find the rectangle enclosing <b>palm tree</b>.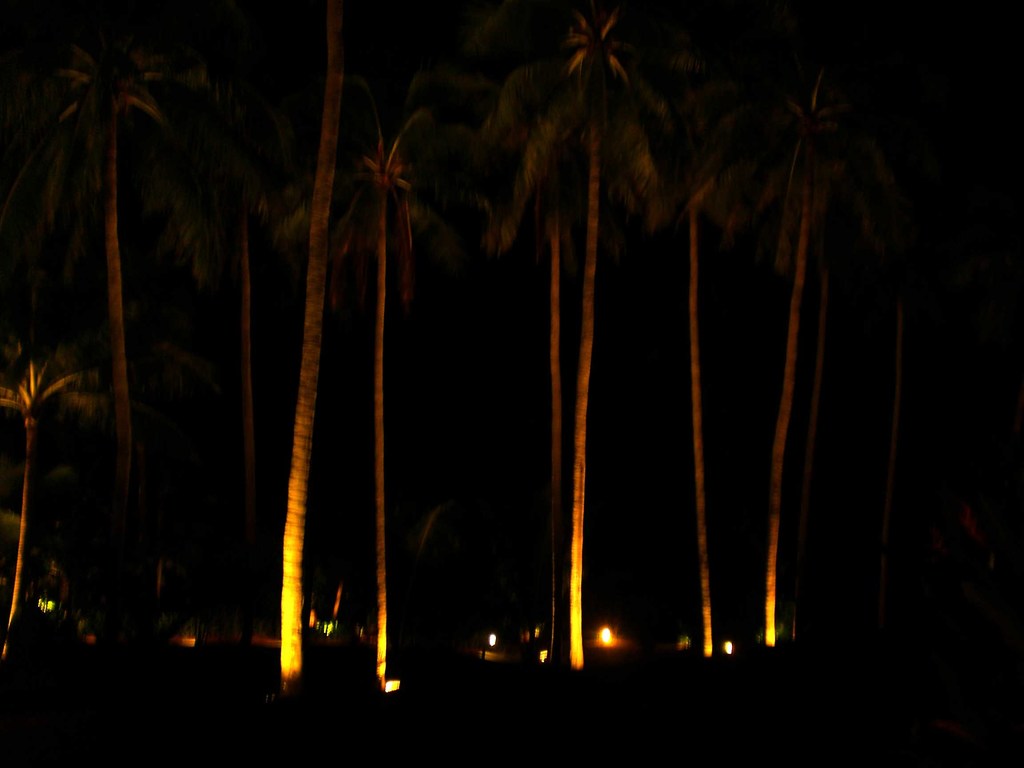
left=486, top=0, right=682, bottom=691.
